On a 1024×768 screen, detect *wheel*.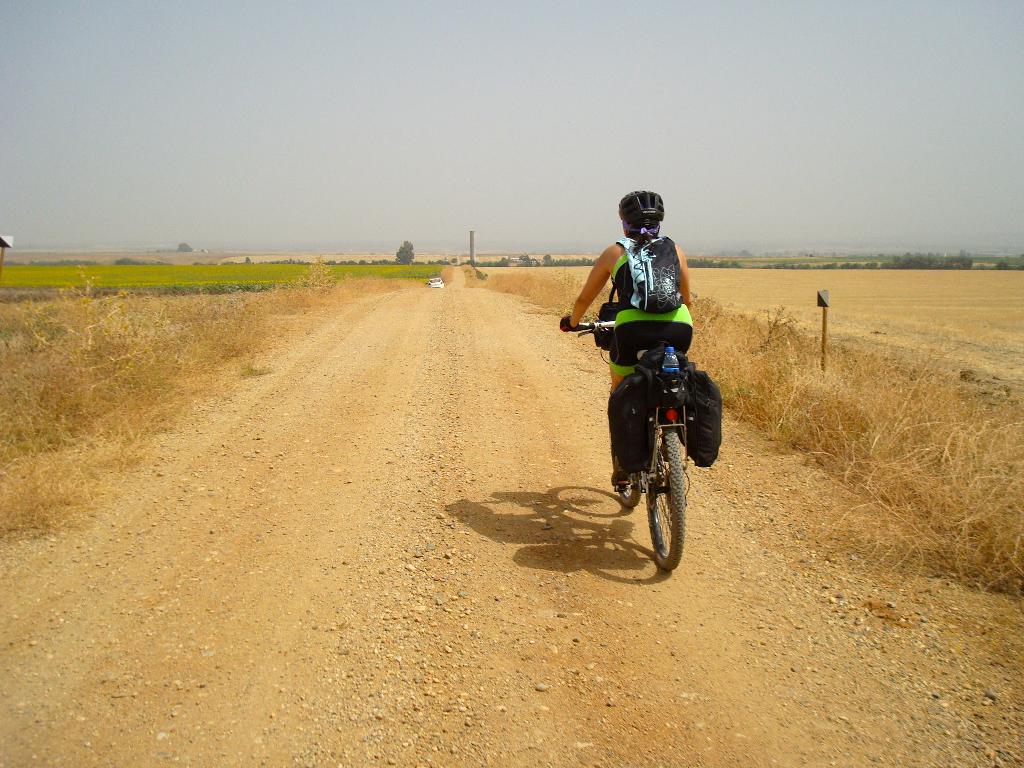
<bbox>615, 464, 641, 512</bbox>.
